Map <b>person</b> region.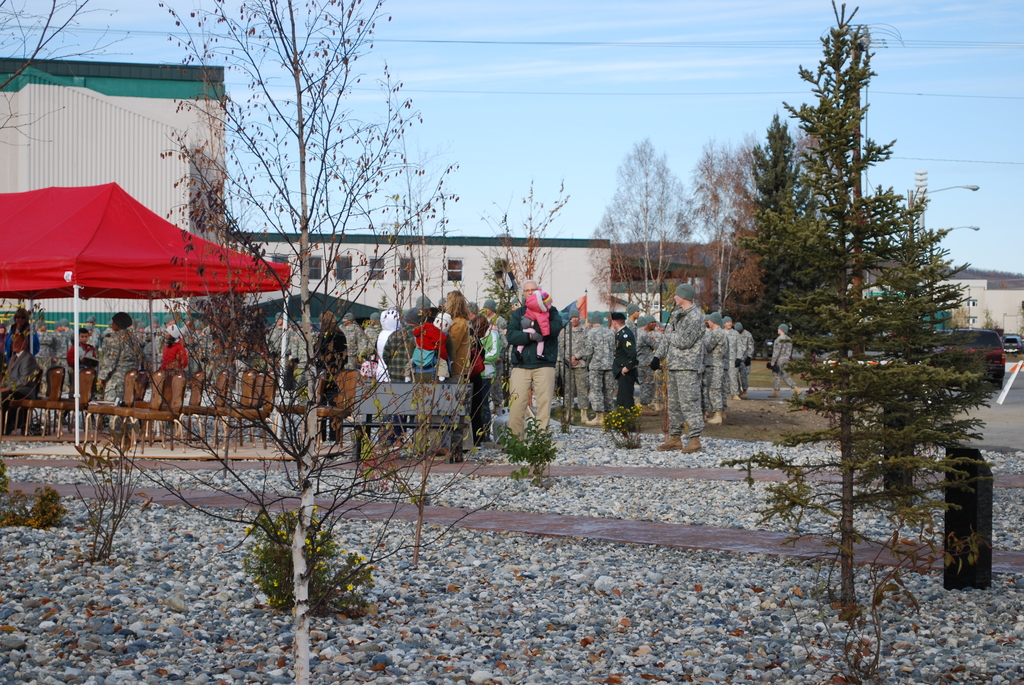
Mapped to {"x1": 28, "y1": 319, "x2": 54, "y2": 392}.
